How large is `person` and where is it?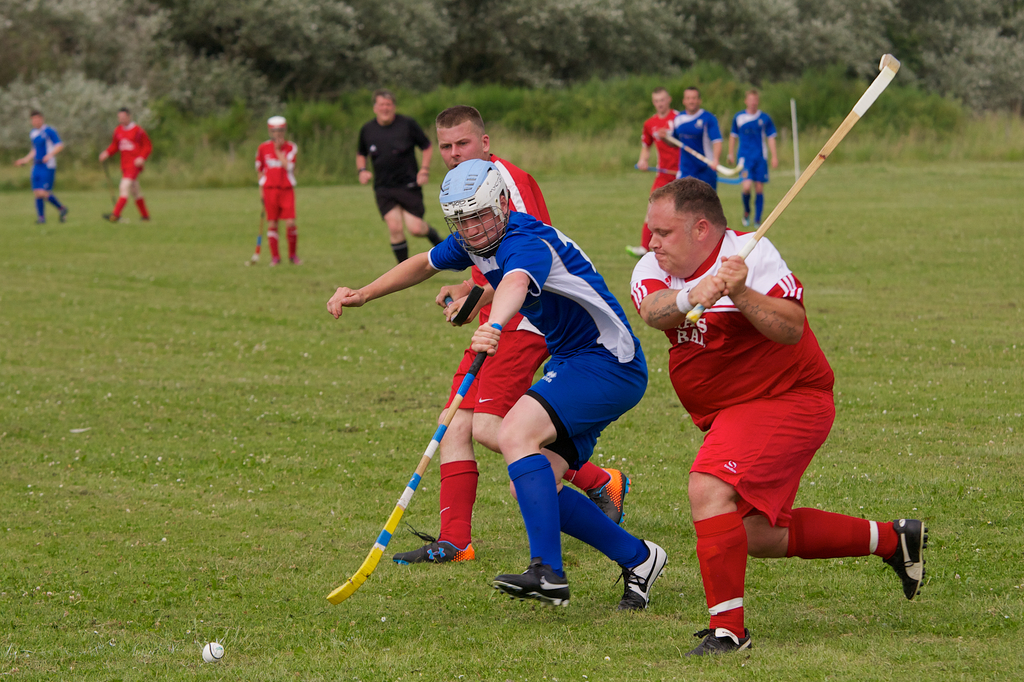
Bounding box: crop(97, 111, 149, 222).
